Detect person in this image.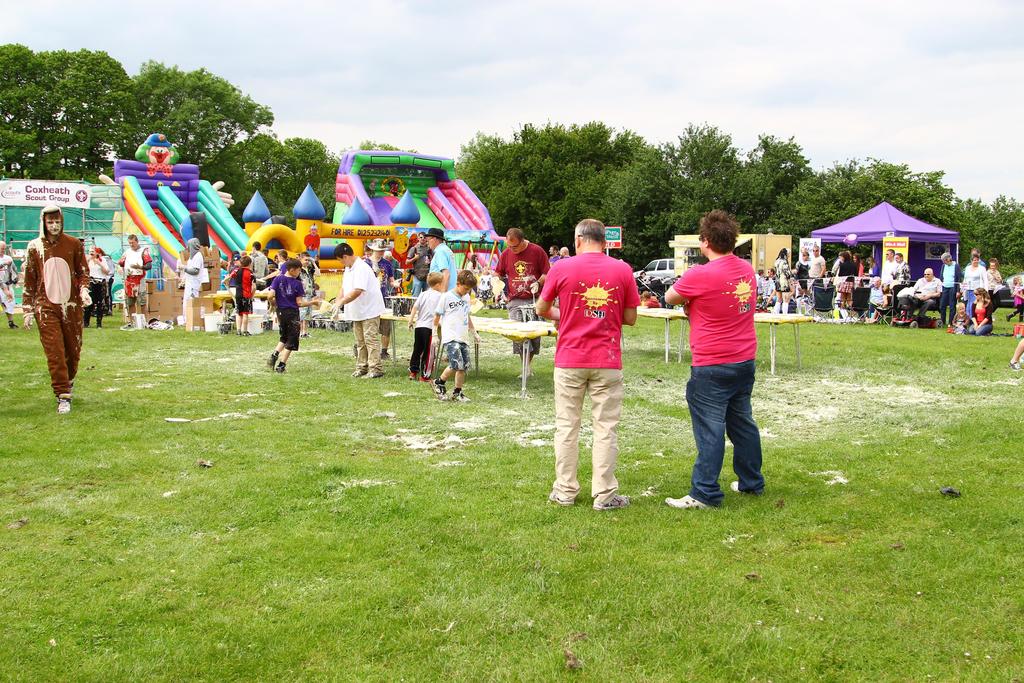
Detection: BBox(83, 250, 112, 330).
